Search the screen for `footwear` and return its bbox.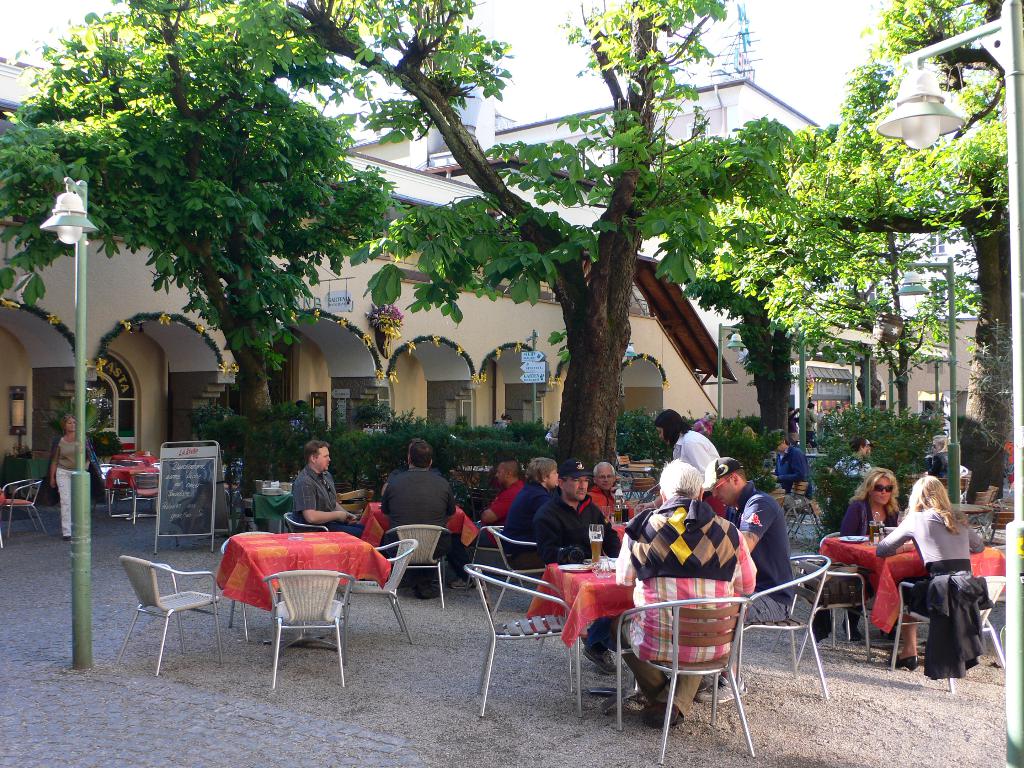
Found: locate(845, 622, 867, 643).
